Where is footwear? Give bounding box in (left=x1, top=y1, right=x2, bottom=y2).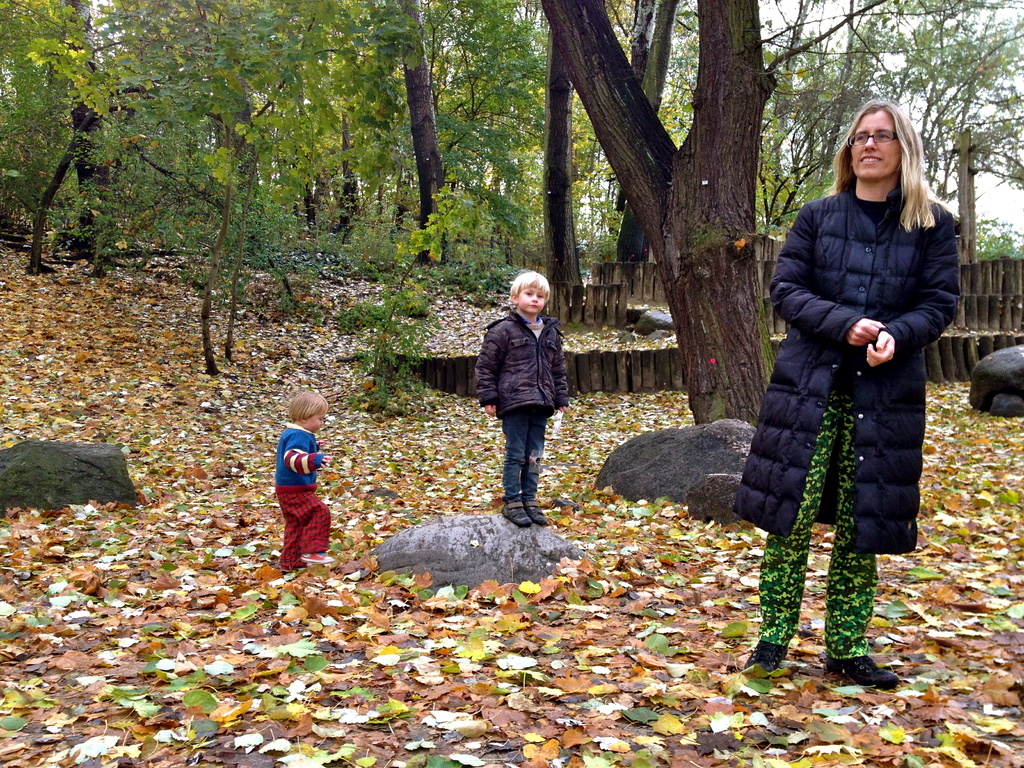
(left=524, top=500, right=550, bottom=524).
